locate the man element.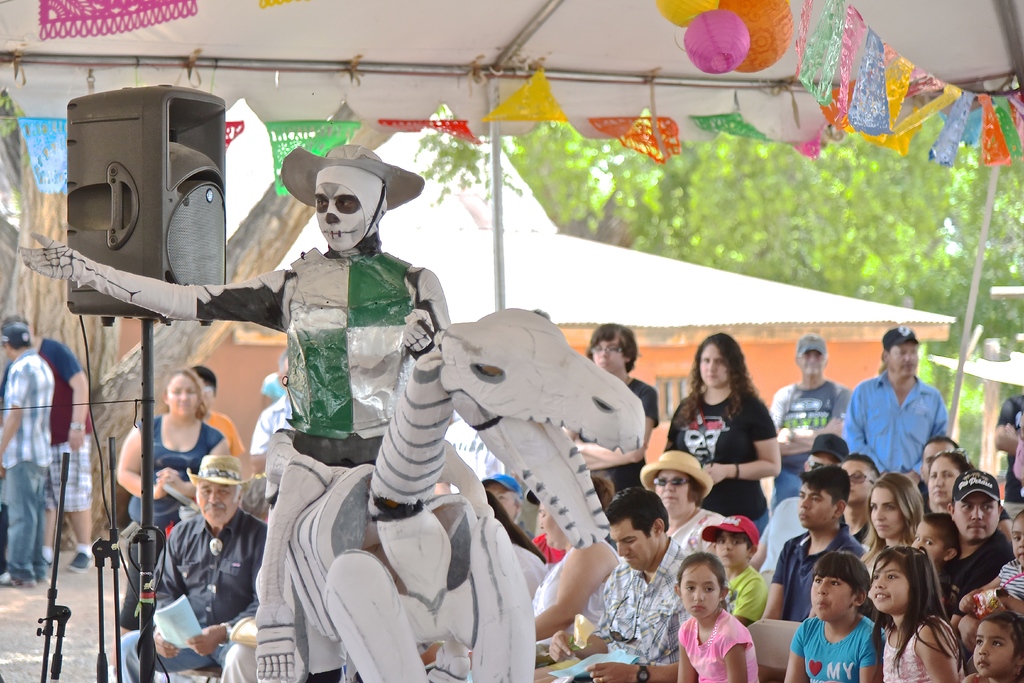
Element bbox: detection(550, 485, 733, 682).
